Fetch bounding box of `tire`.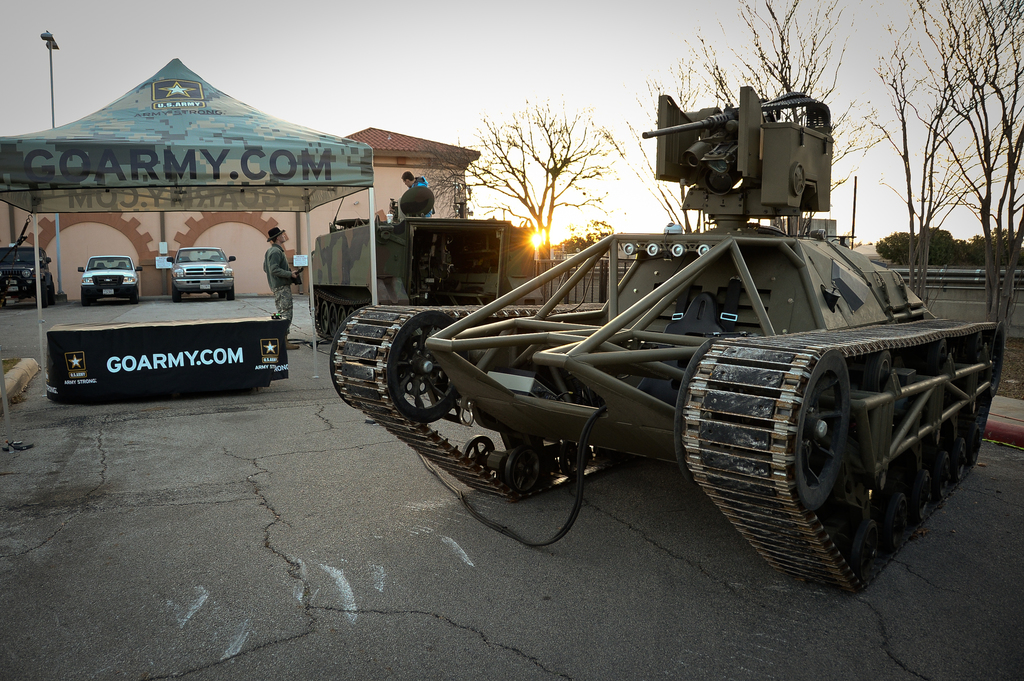
Bbox: {"left": 50, "top": 282, "right": 56, "bottom": 304}.
